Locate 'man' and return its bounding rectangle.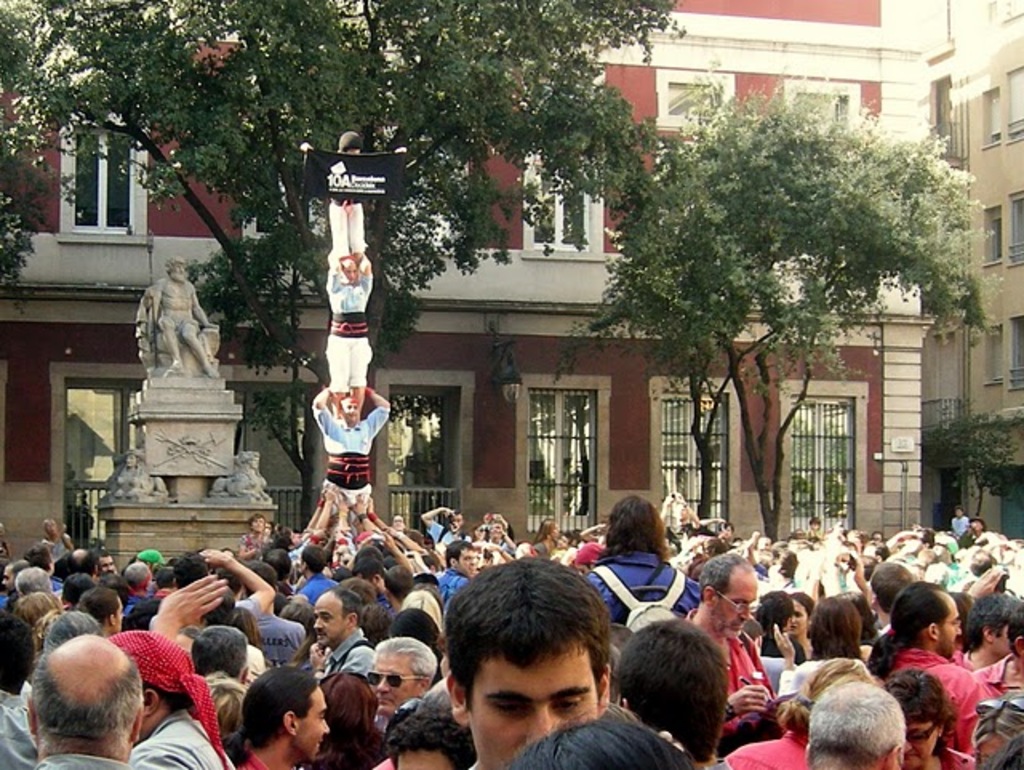
{"x1": 890, "y1": 525, "x2": 933, "y2": 551}.
